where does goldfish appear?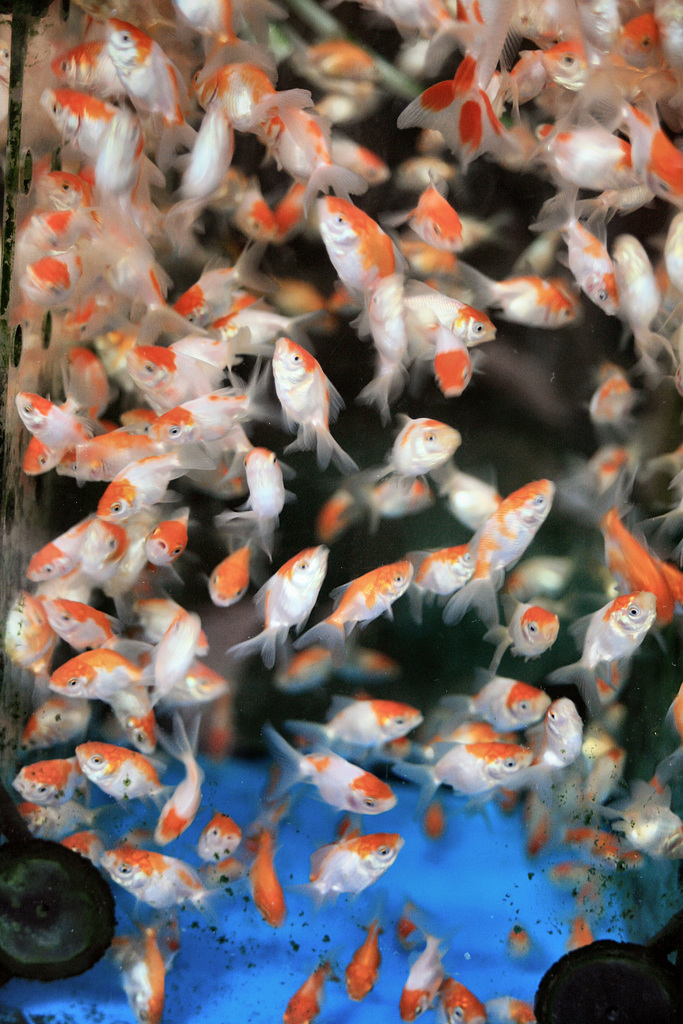
Appears at <region>342, 920, 381, 1000</region>.
